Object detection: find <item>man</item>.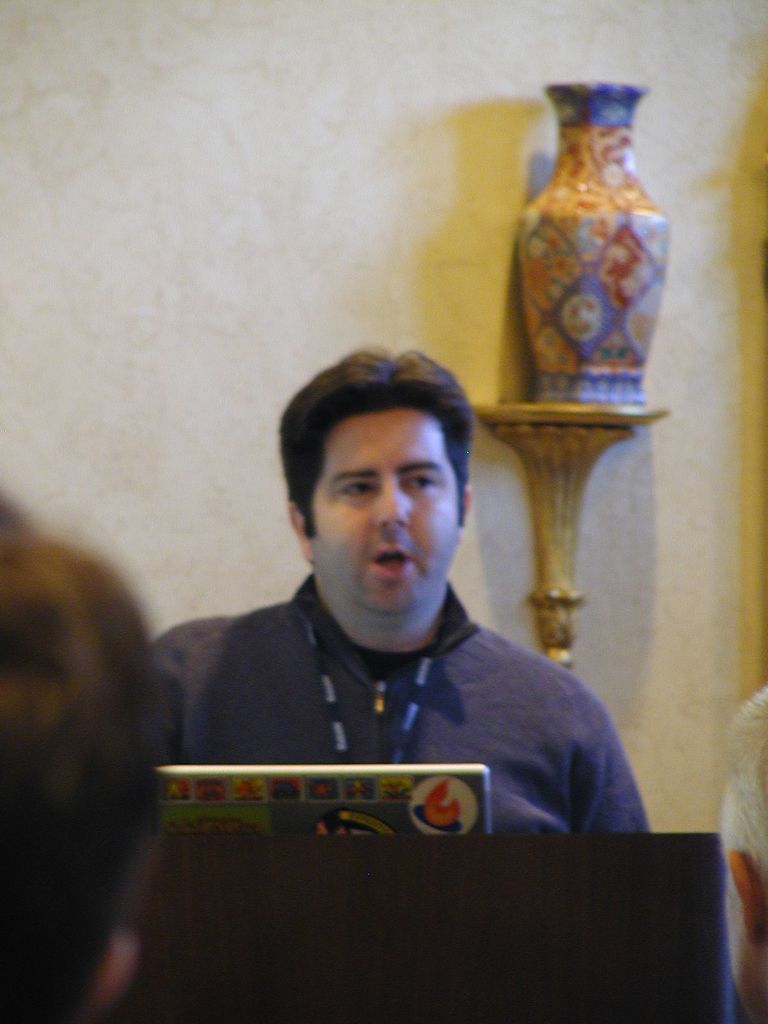
x1=0, y1=485, x2=166, y2=1023.
